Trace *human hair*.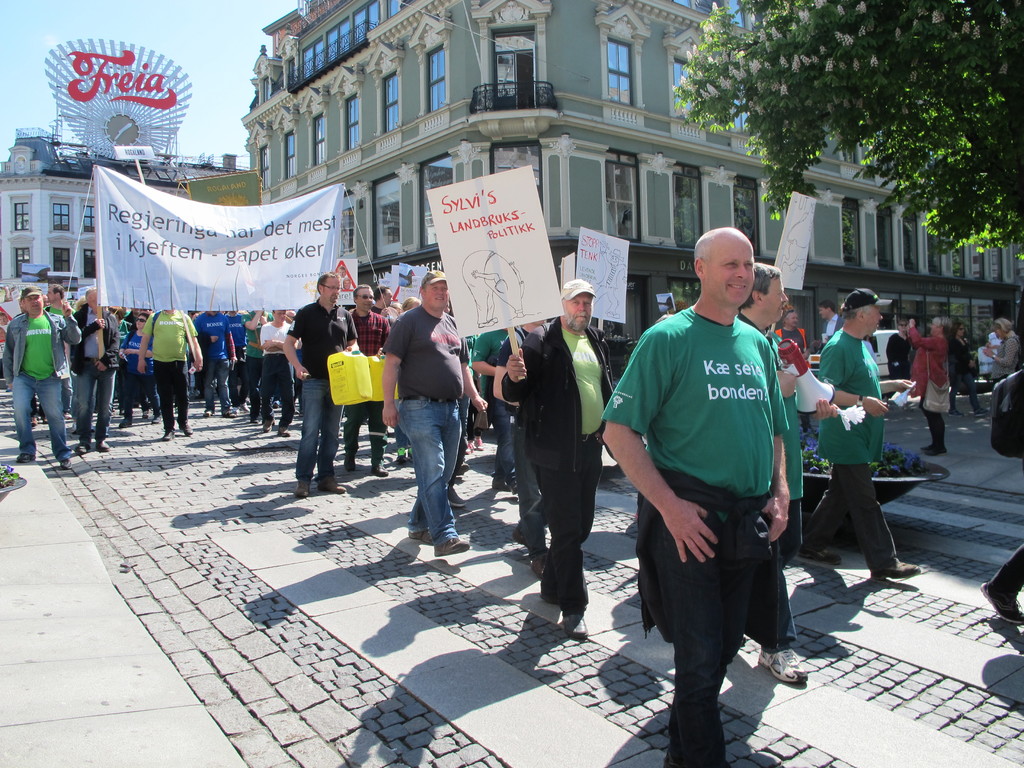
Traced to select_region(692, 230, 712, 269).
